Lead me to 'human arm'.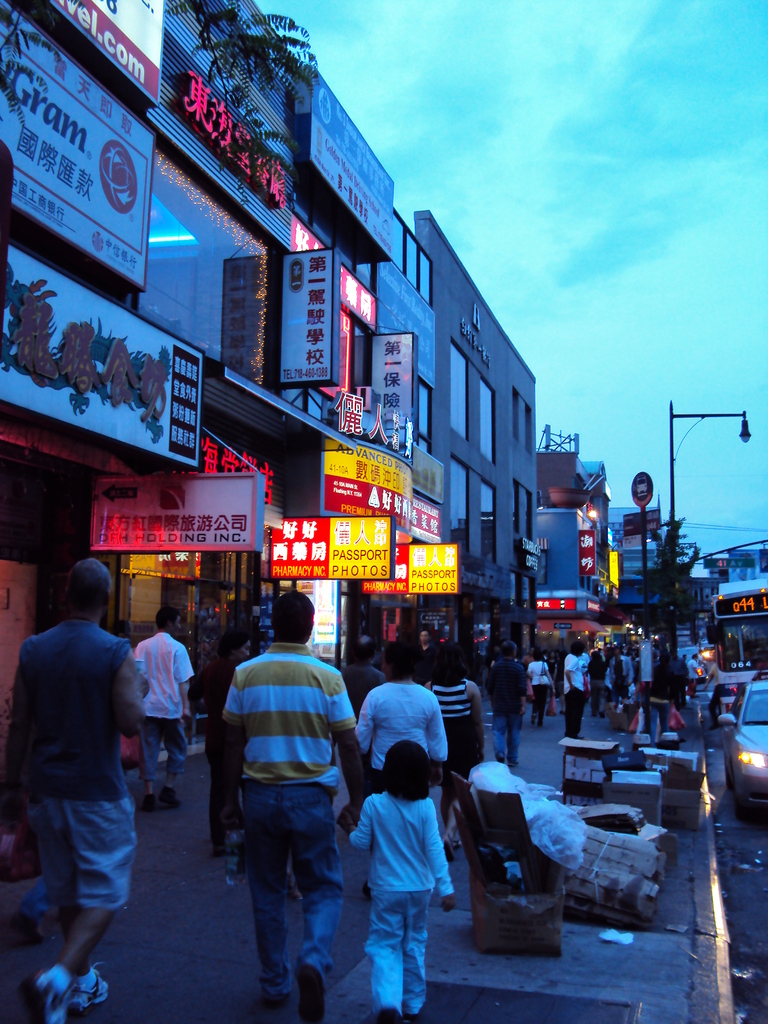
Lead to <region>218, 660, 241, 735</region>.
